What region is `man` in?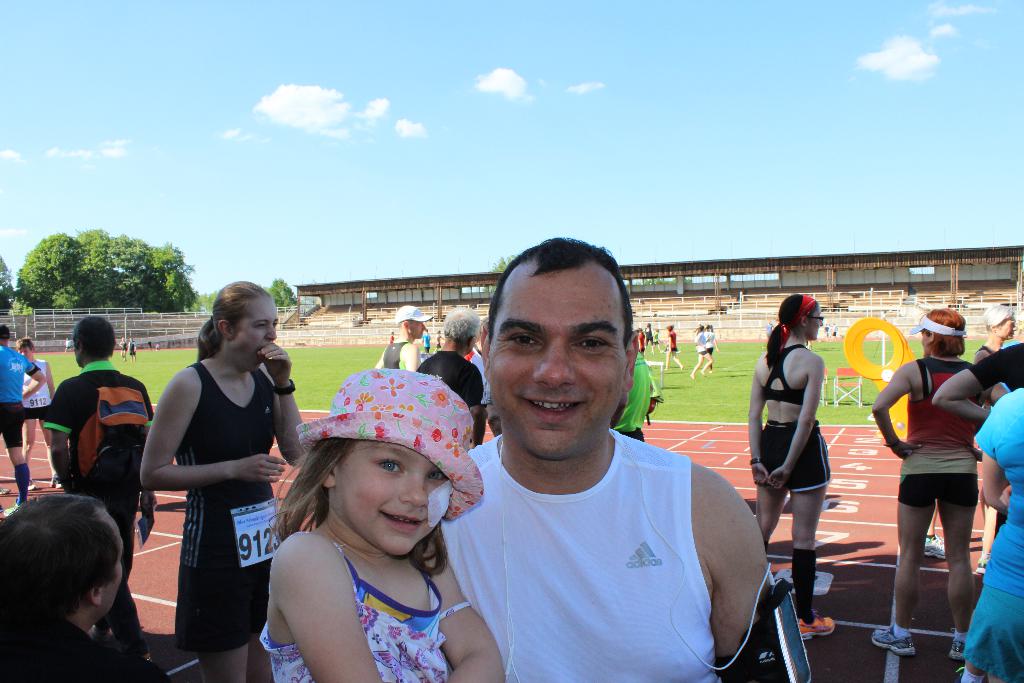
left=42, top=312, right=161, bottom=661.
